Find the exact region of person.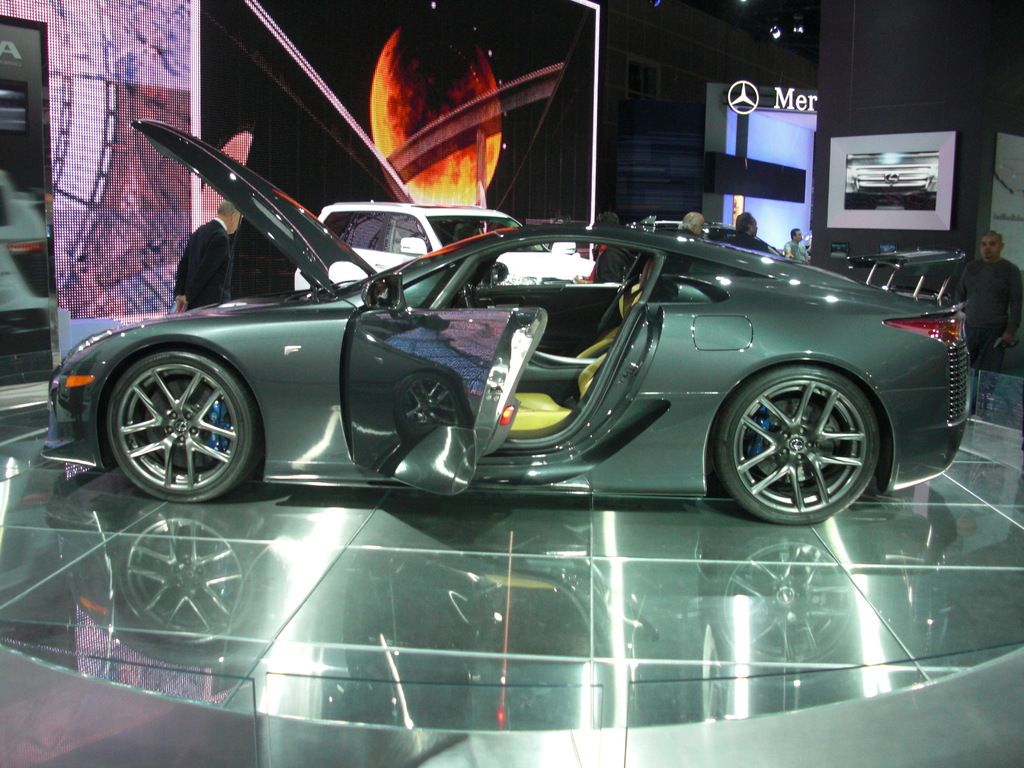
Exact region: 724:209:771:253.
